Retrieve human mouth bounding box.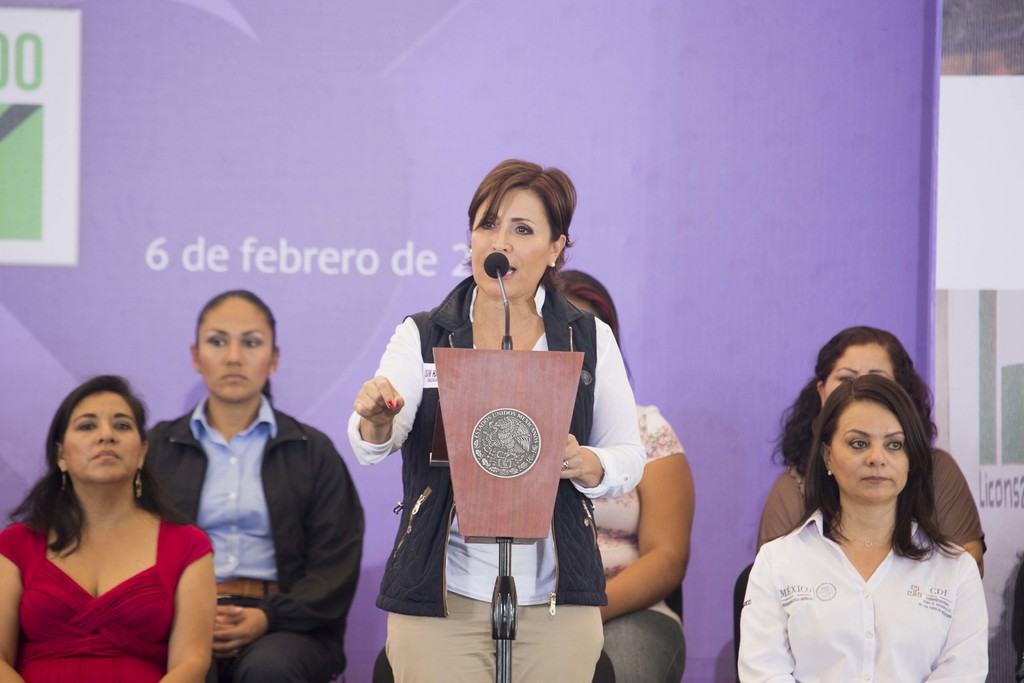
Bounding box: {"left": 93, "top": 450, "right": 118, "bottom": 460}.
